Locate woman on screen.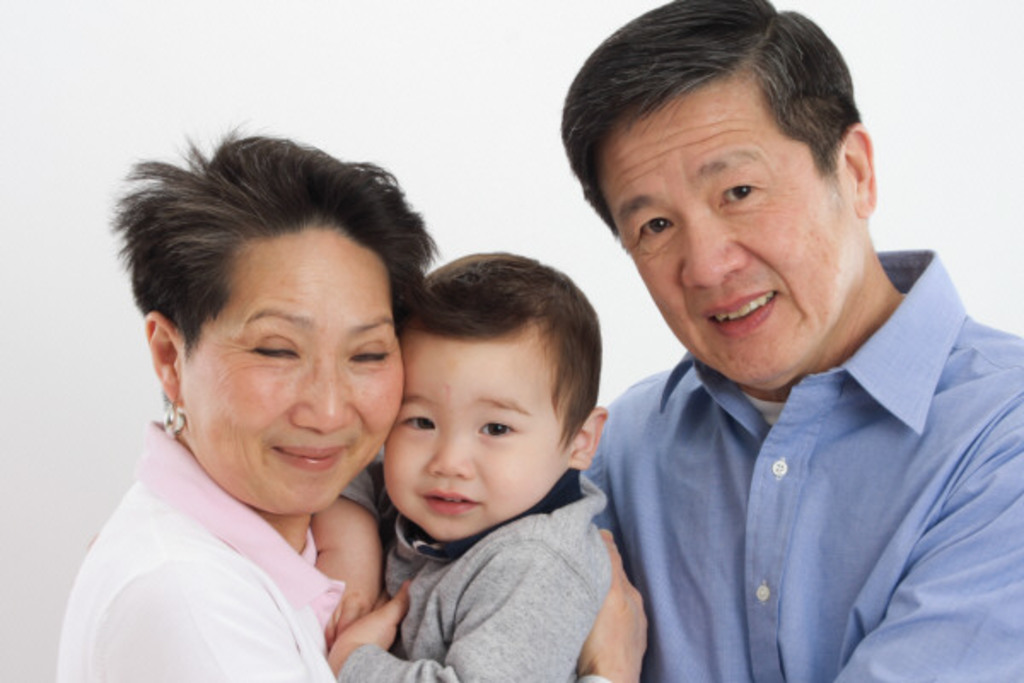
On screen at {"x1": 145, "y1": 130, "x2": 575, "y2": 682}.
